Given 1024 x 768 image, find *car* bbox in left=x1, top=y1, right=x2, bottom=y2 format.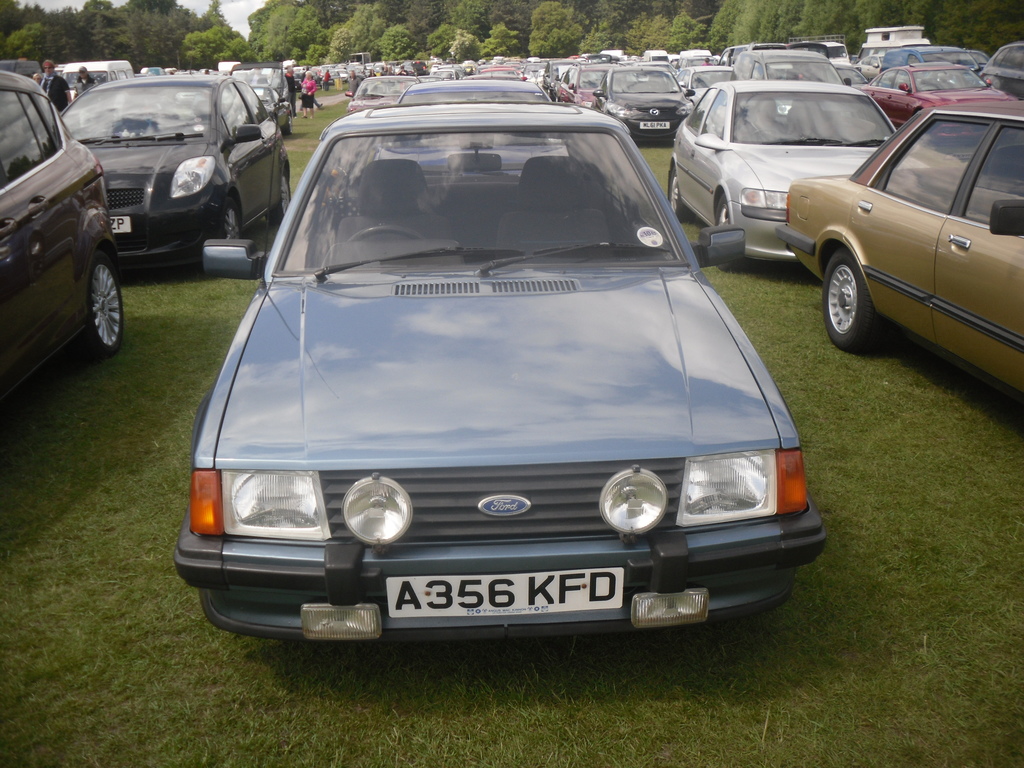
left=0, top=67, right=127, bottom=397.
